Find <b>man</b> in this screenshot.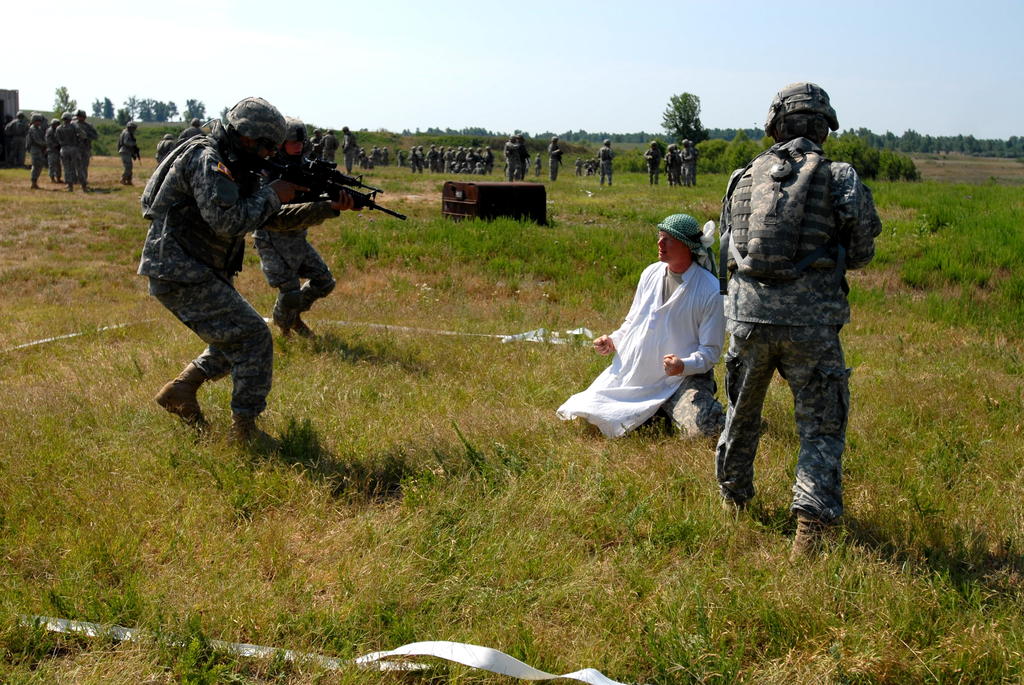
The bounding box for <b>man</b> is <region>150, 136, 179, 162</region>.
